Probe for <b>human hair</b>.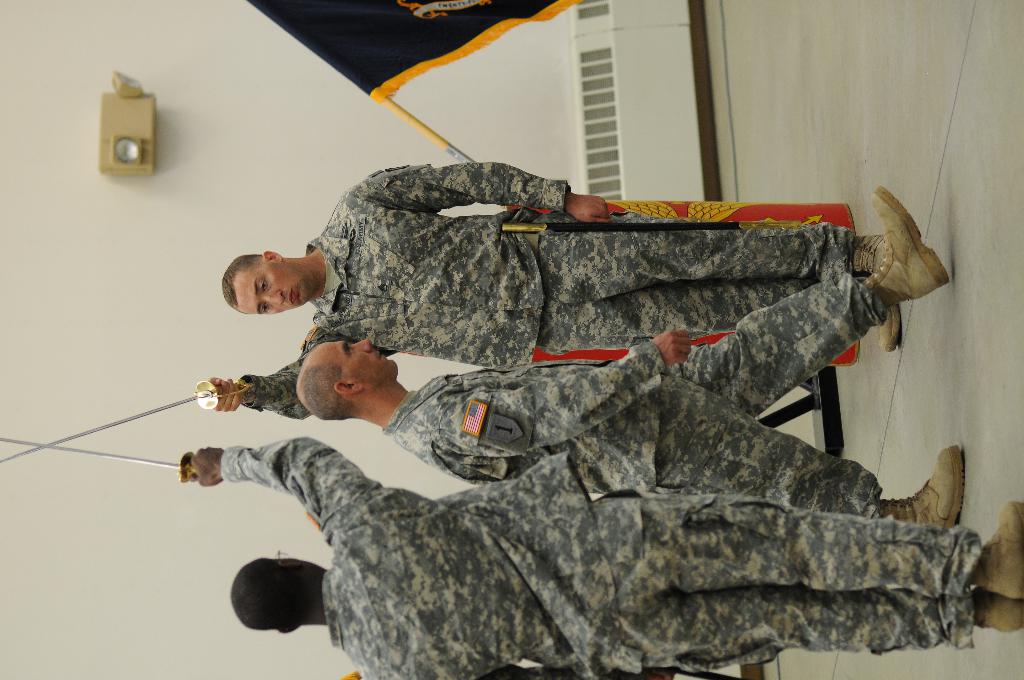
Probe result: (left=301, top=364, right=343, bottom=425).
